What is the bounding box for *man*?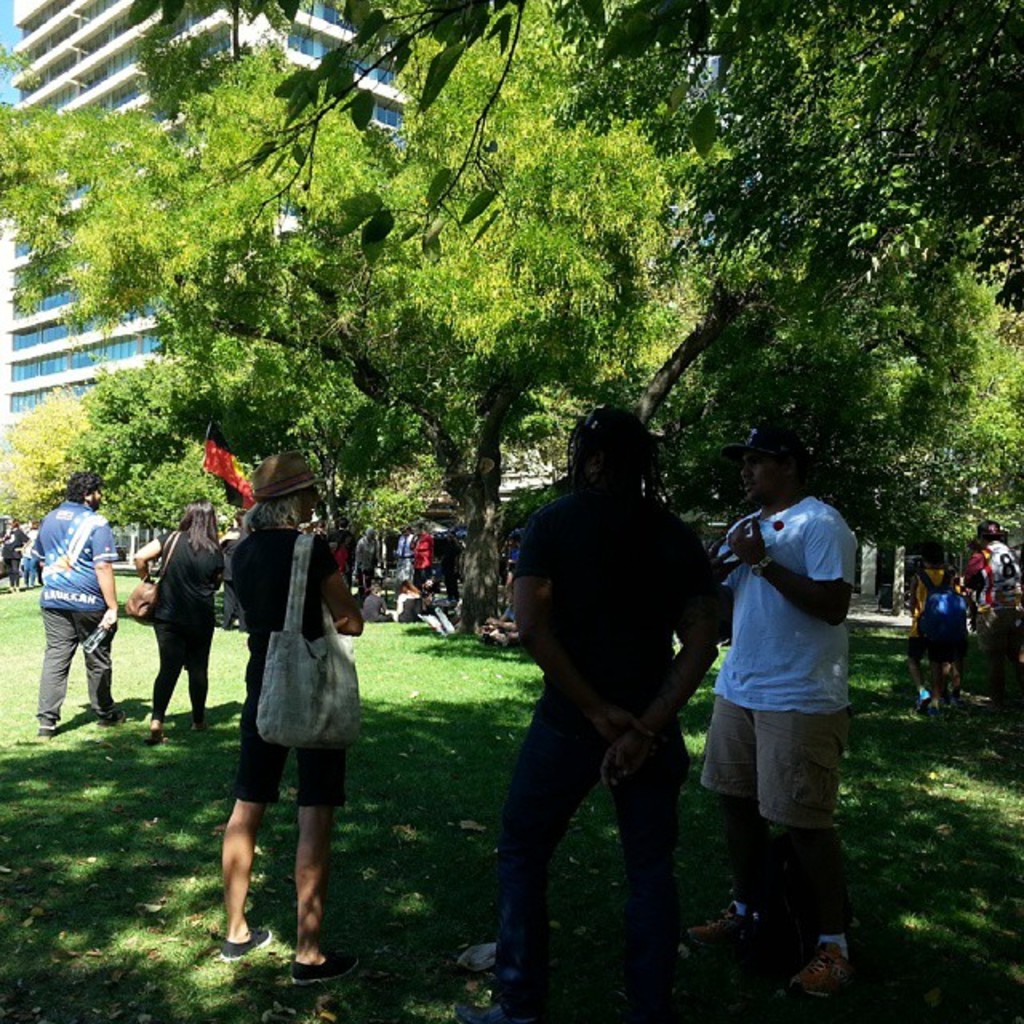
select_region(670, 430, 878, 989).
